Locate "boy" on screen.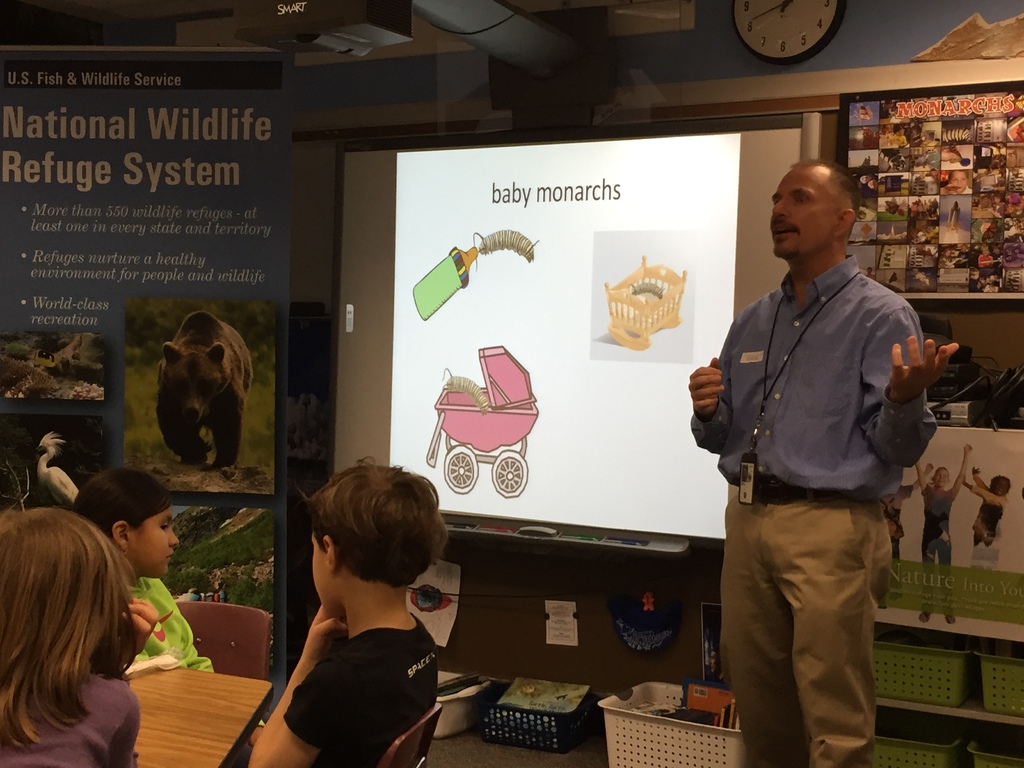
On screen at x1=964, y1=469, x2=1011, y2=550.
